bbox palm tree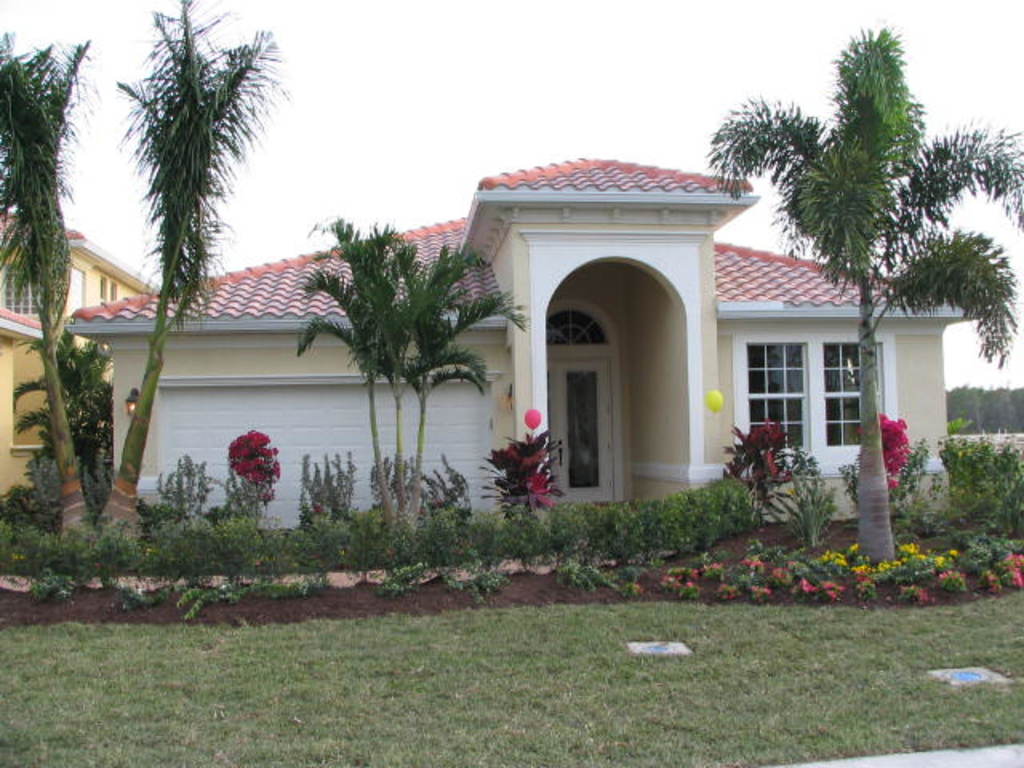
bbox(117, 0, 291, 541)
